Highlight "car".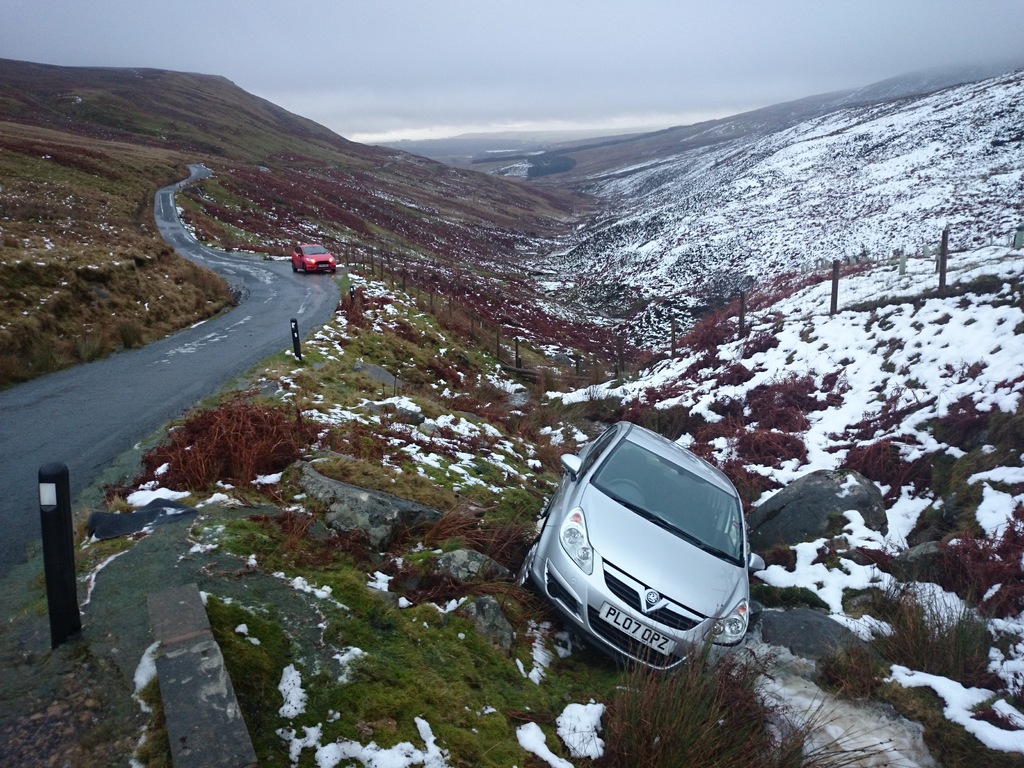
Highlighted region: left=525, top=429, right=747, bottom=668.
